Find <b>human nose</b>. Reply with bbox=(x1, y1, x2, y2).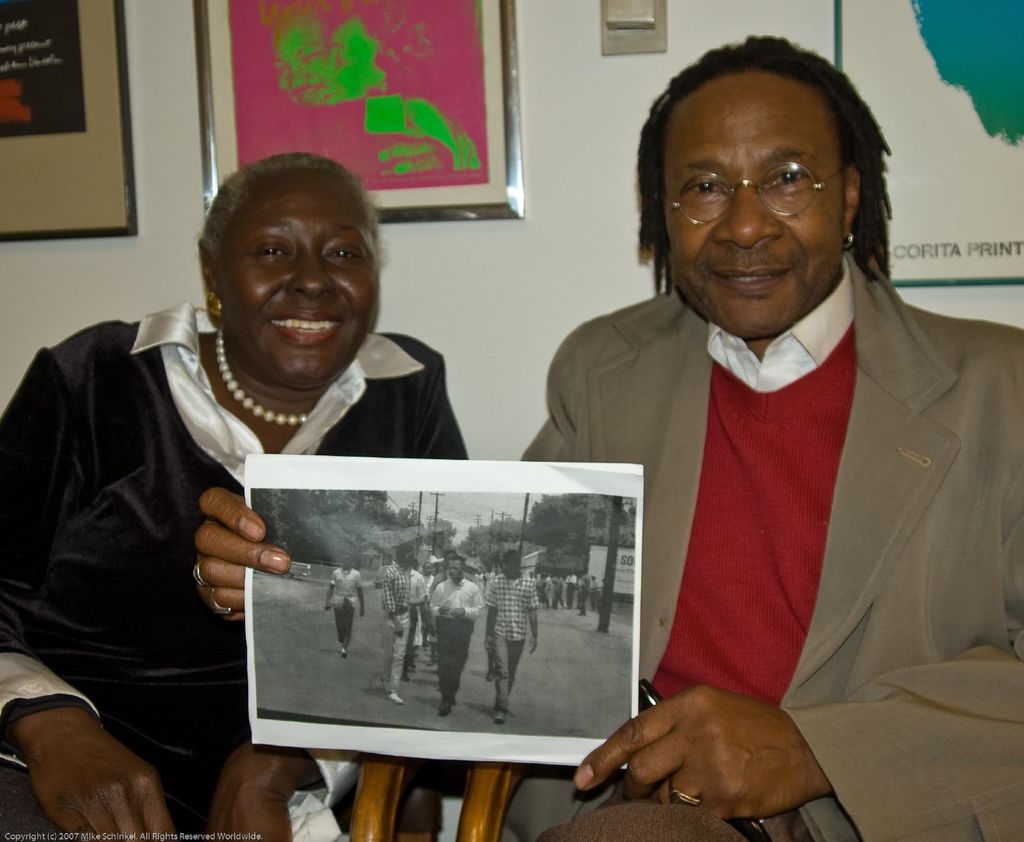
bbox=(282, 247, 341, 304).
